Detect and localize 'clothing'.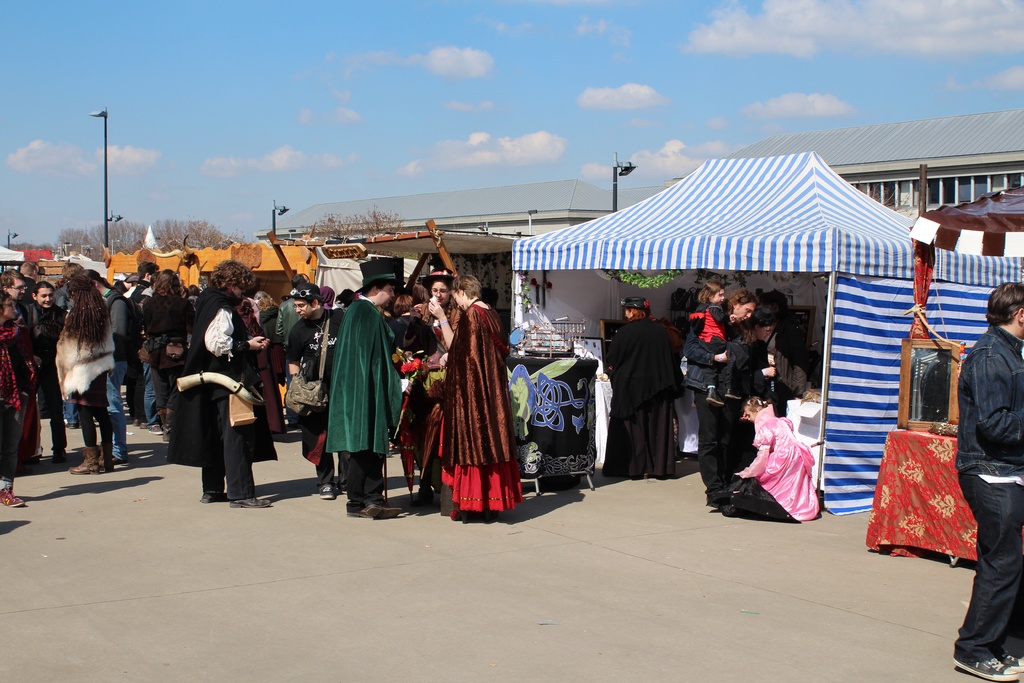
Localized at {"left": 952, "top": 319, "right": 1023, "bottom": 657}.
